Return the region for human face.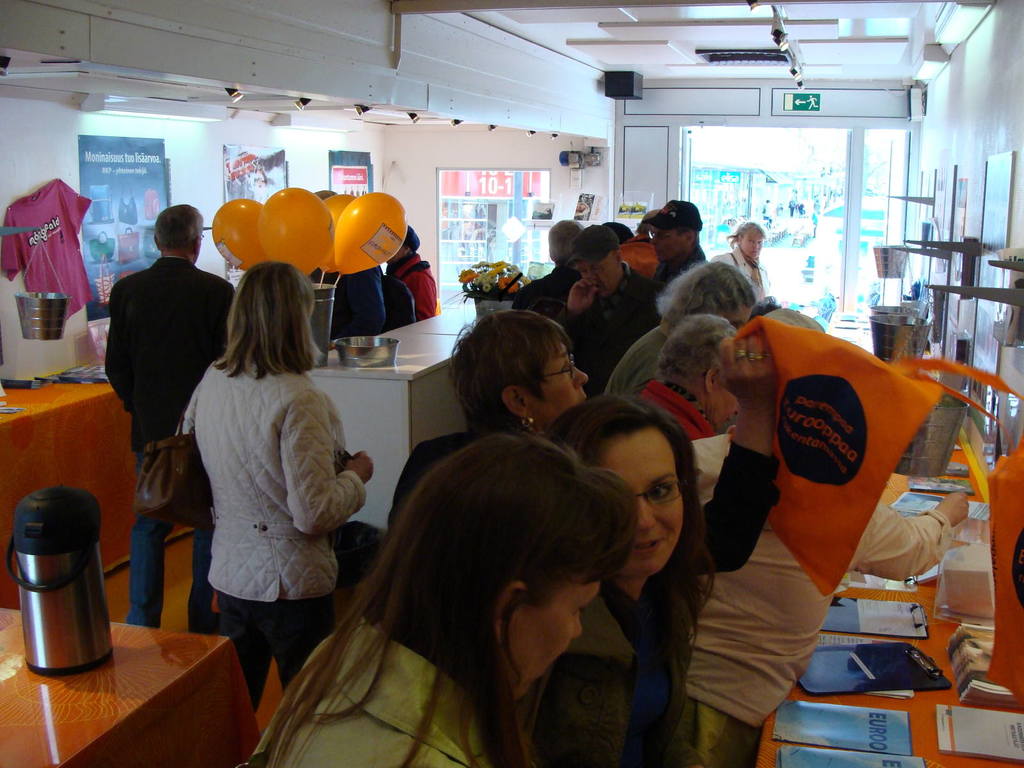
<box>600,424,687,574</box>.
